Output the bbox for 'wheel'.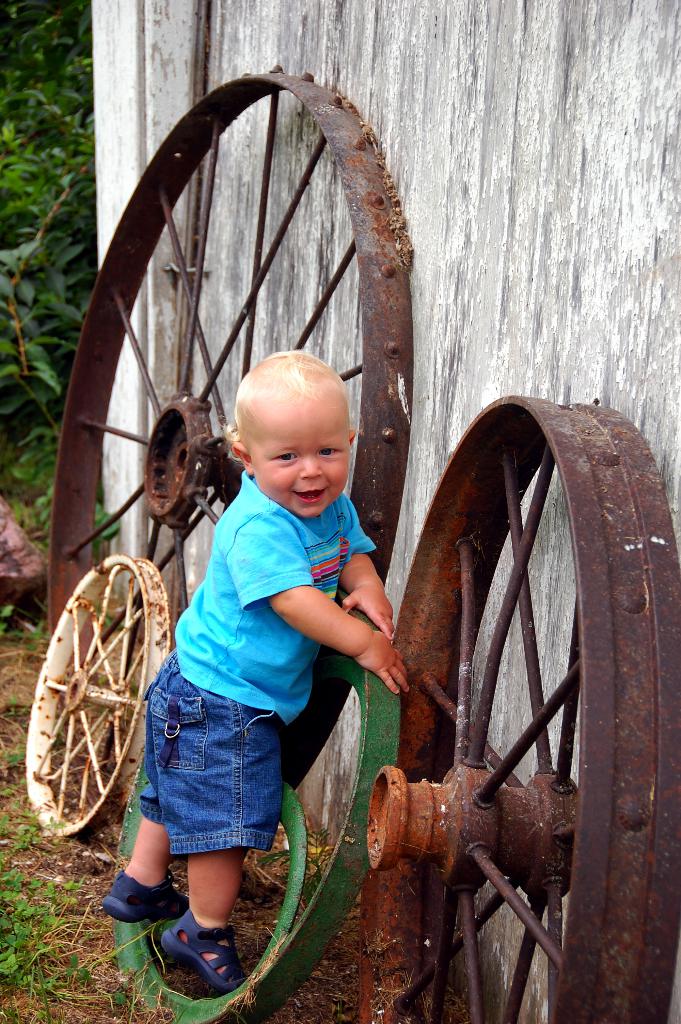
[left=359, top=393, right=679, bottom=1023].
